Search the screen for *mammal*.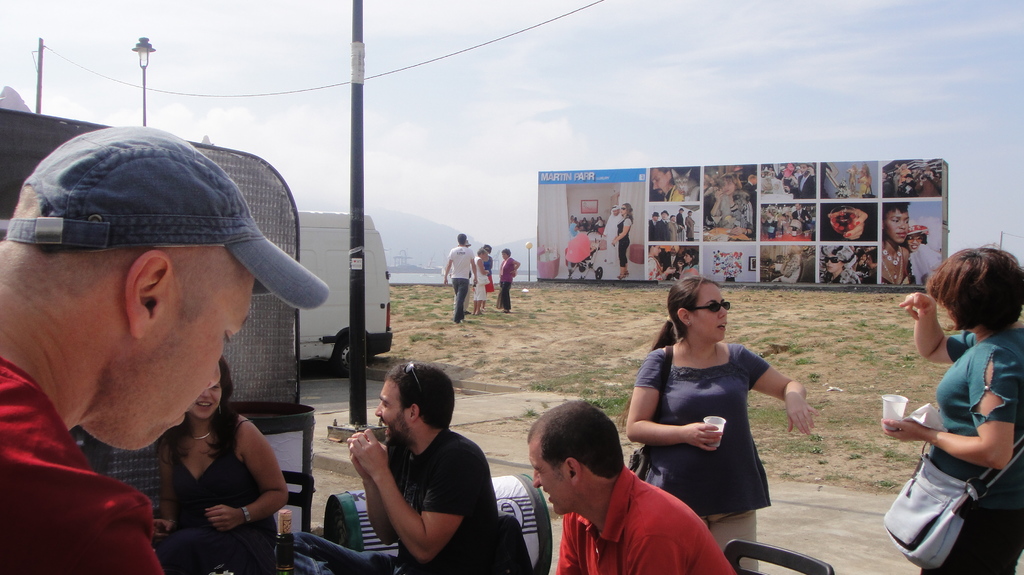
Found at pyautogui.locateOnScreen(893, 161, 913, 195).
